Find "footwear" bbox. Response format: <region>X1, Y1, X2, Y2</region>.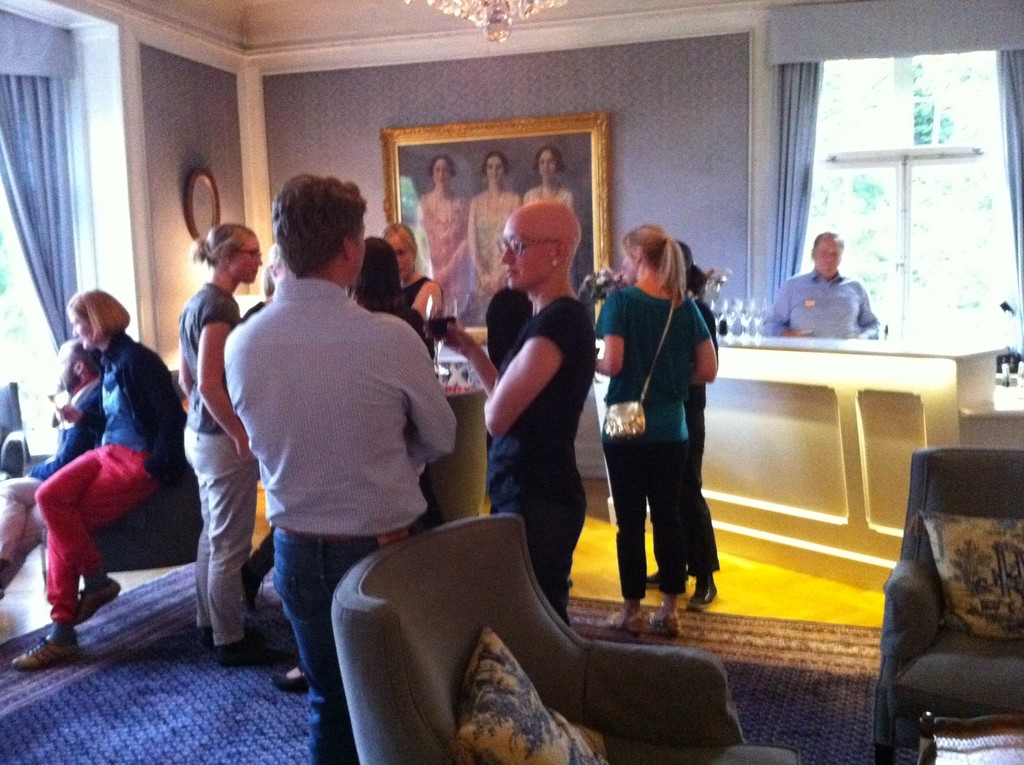
<region>195, 627, 211, 647</region>.
